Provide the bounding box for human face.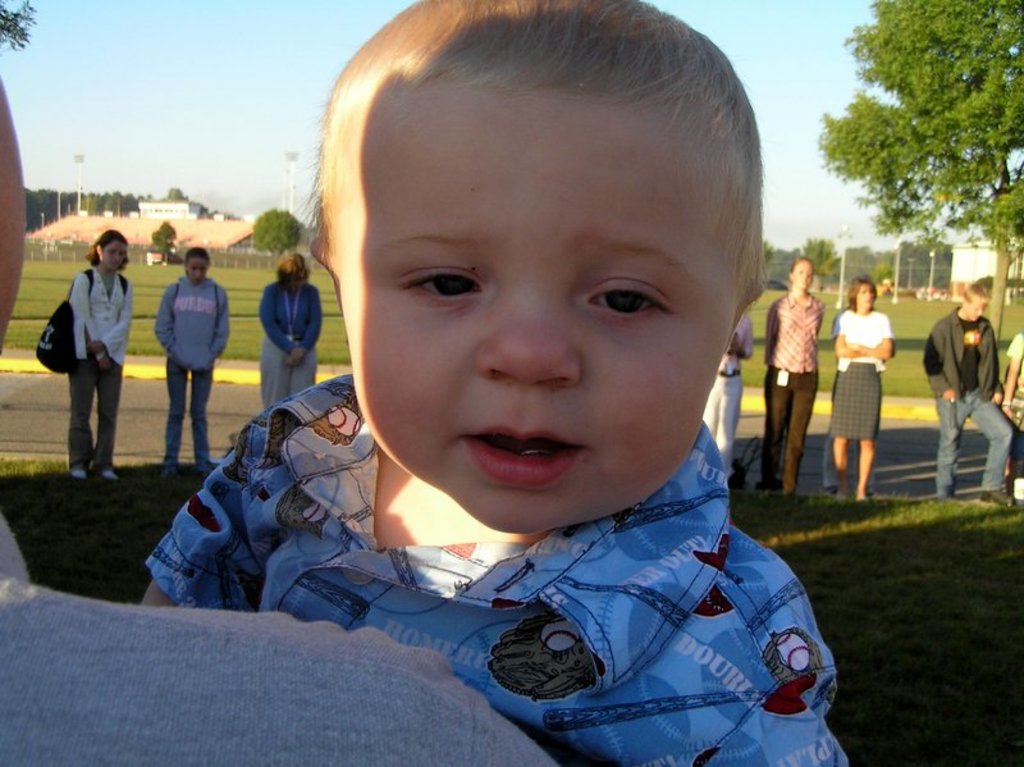
box=[186, 257, 209, 284].
